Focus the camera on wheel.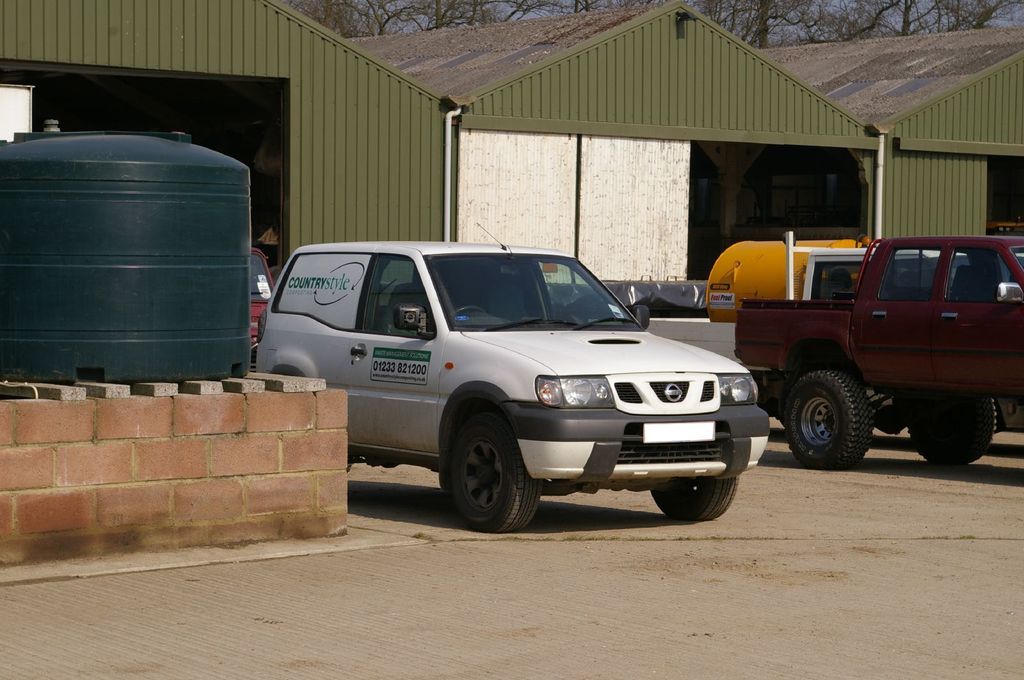
Focus region: (904,390,998,466).
